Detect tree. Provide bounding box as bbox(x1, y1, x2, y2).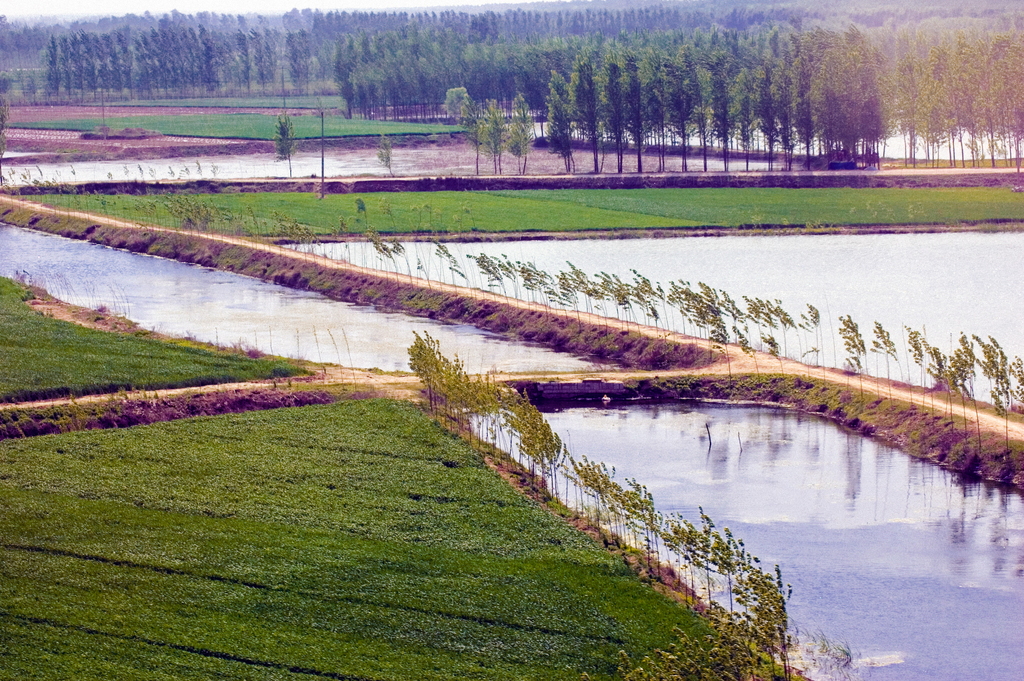
bbox(682, 10, 704, 33).
